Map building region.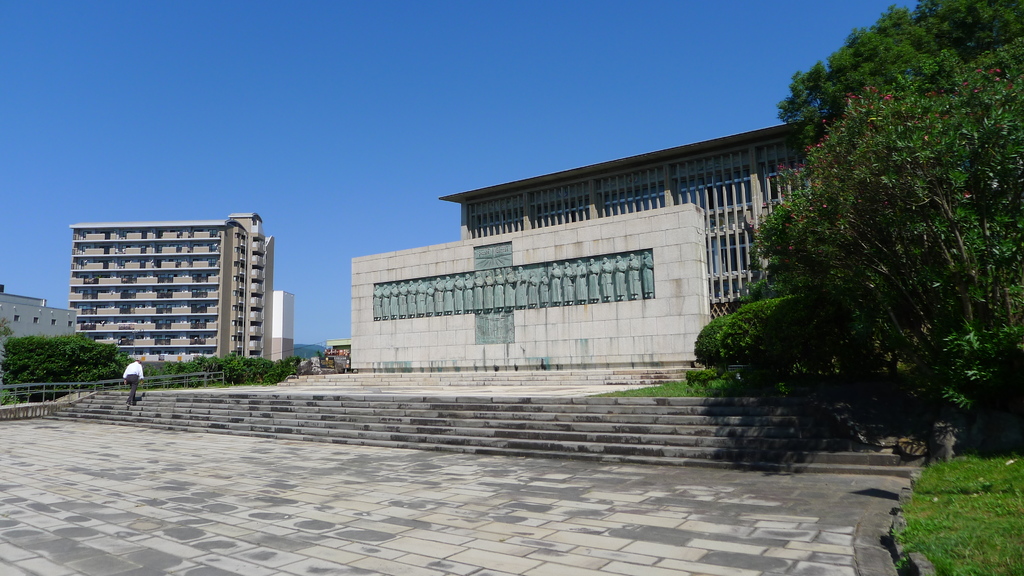
Mapped to BBox(0, 285, 76, 348).
